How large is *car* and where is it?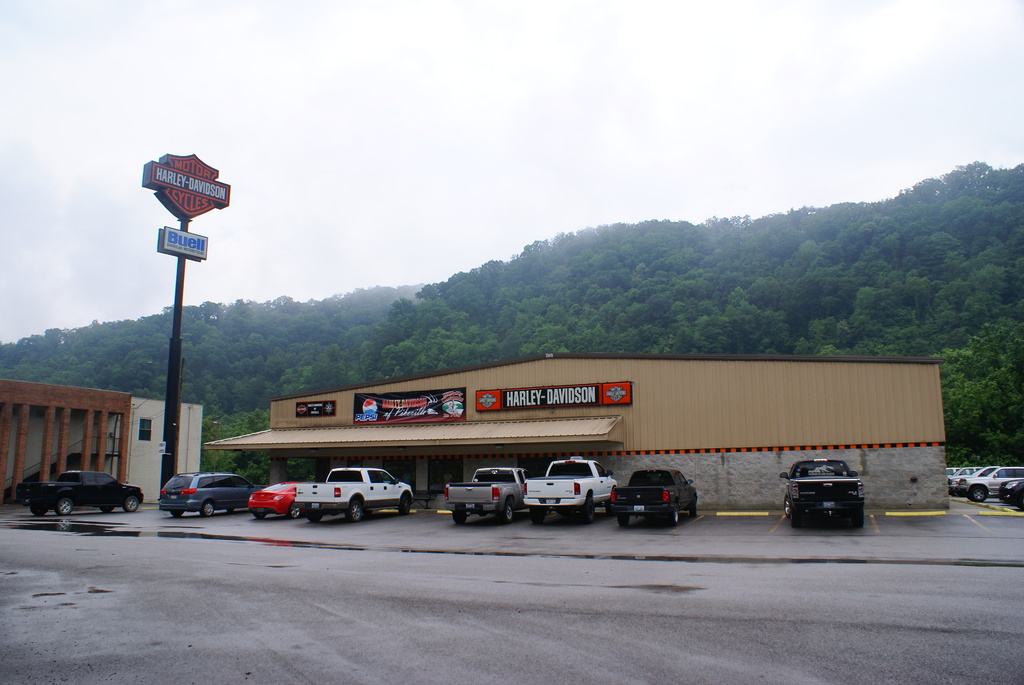
Bounding box: bbox(163, 471, 254, 514).
